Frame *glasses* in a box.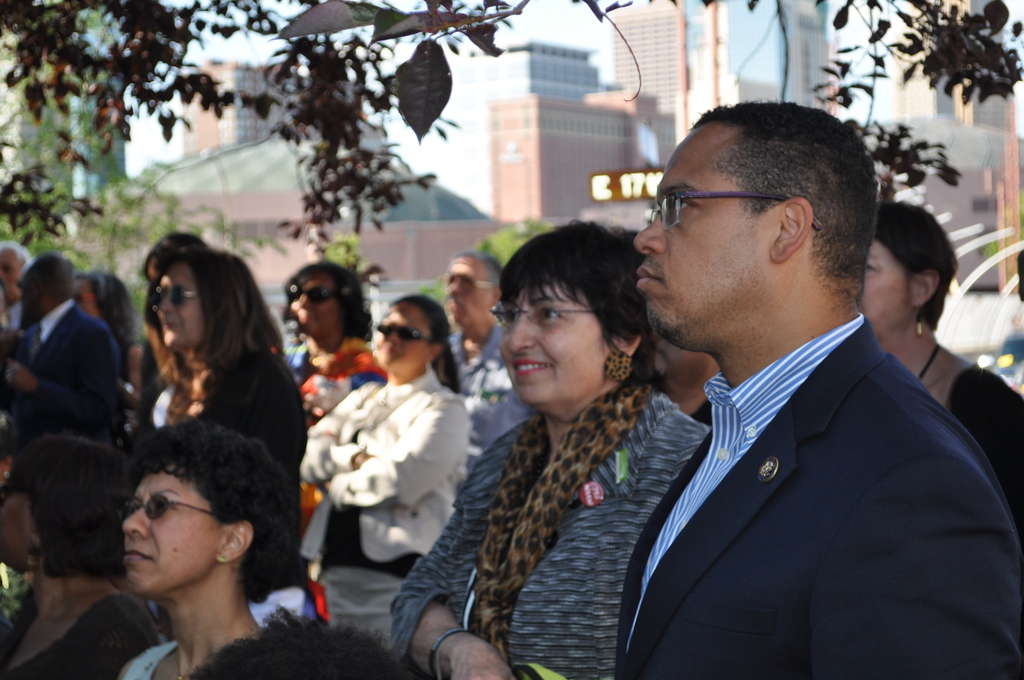
BBox(146, 280, 200, 316).
